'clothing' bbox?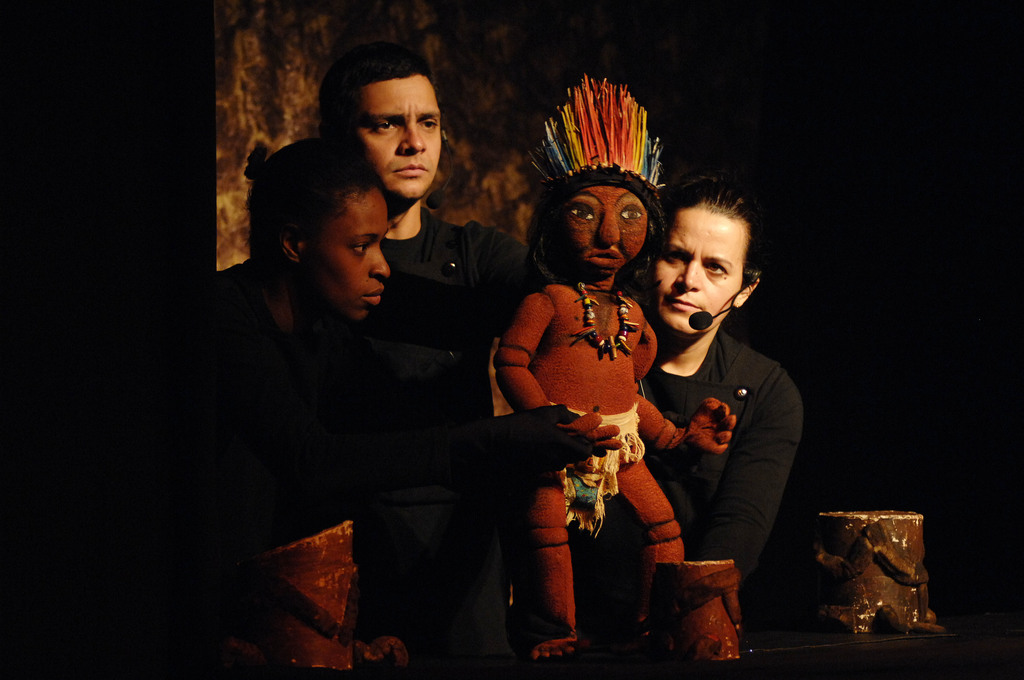
crop(635, 323, 804, 591)
